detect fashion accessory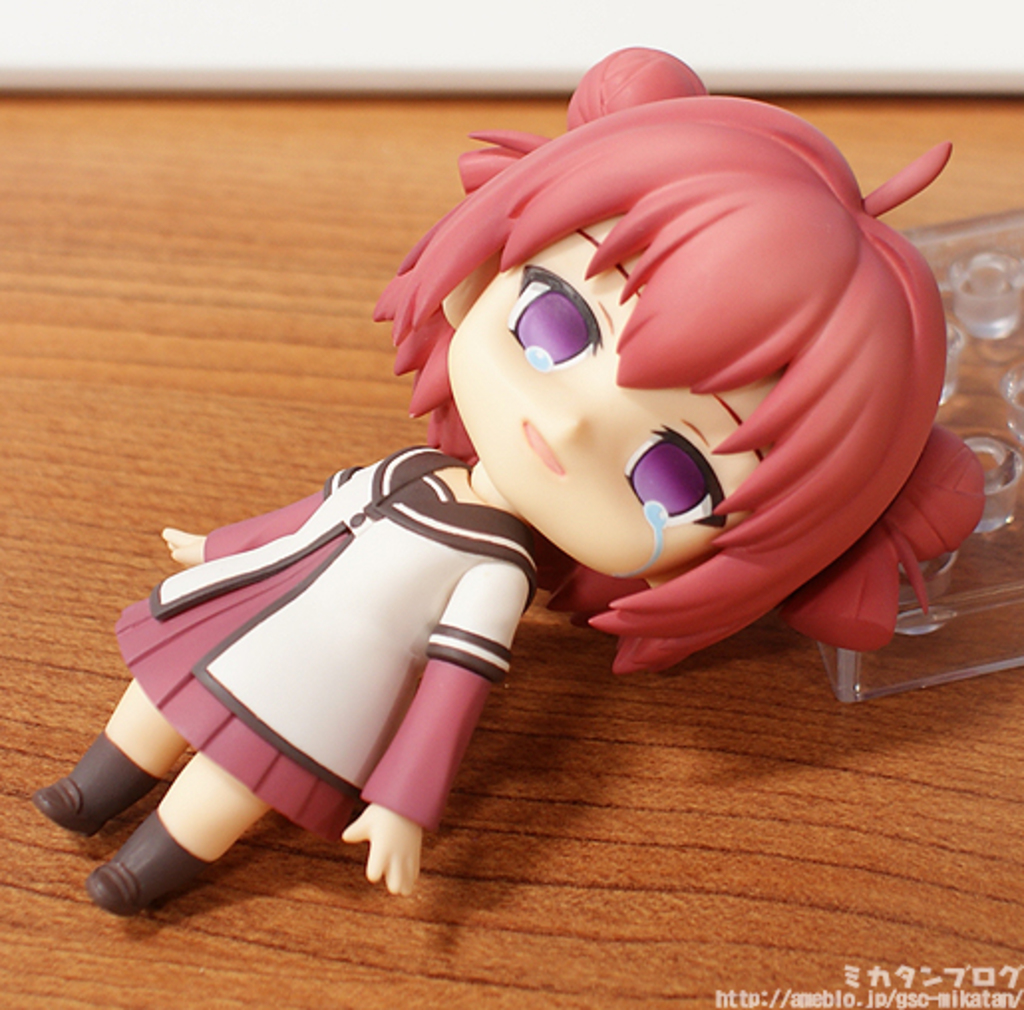
[32, 726, 165, 837]
